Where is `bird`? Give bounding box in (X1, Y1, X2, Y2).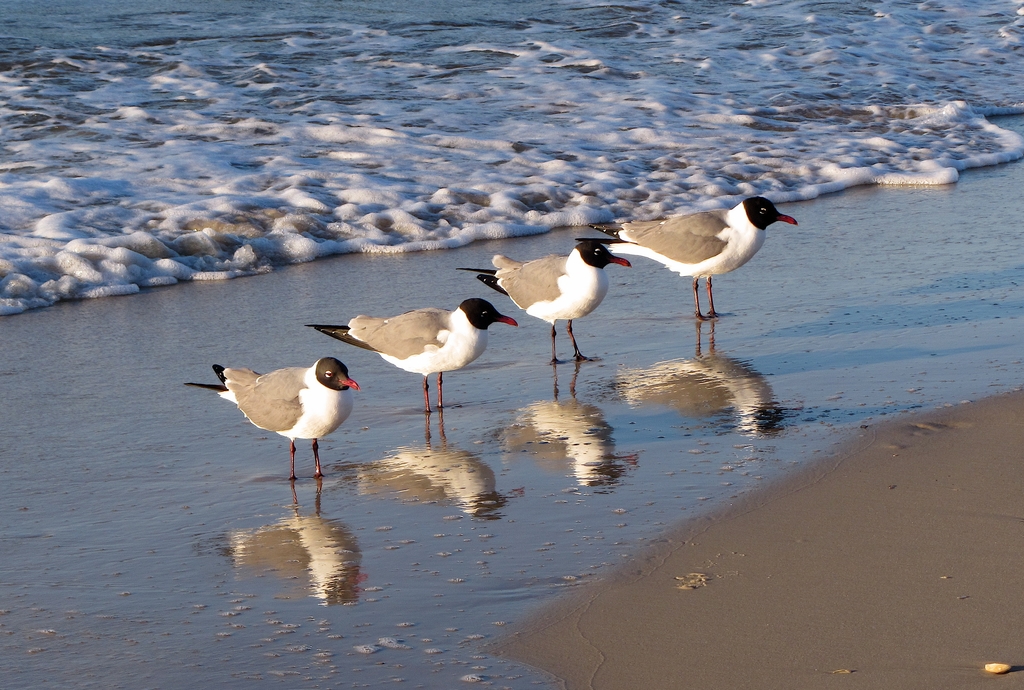
(184, 357, 362, 481).
